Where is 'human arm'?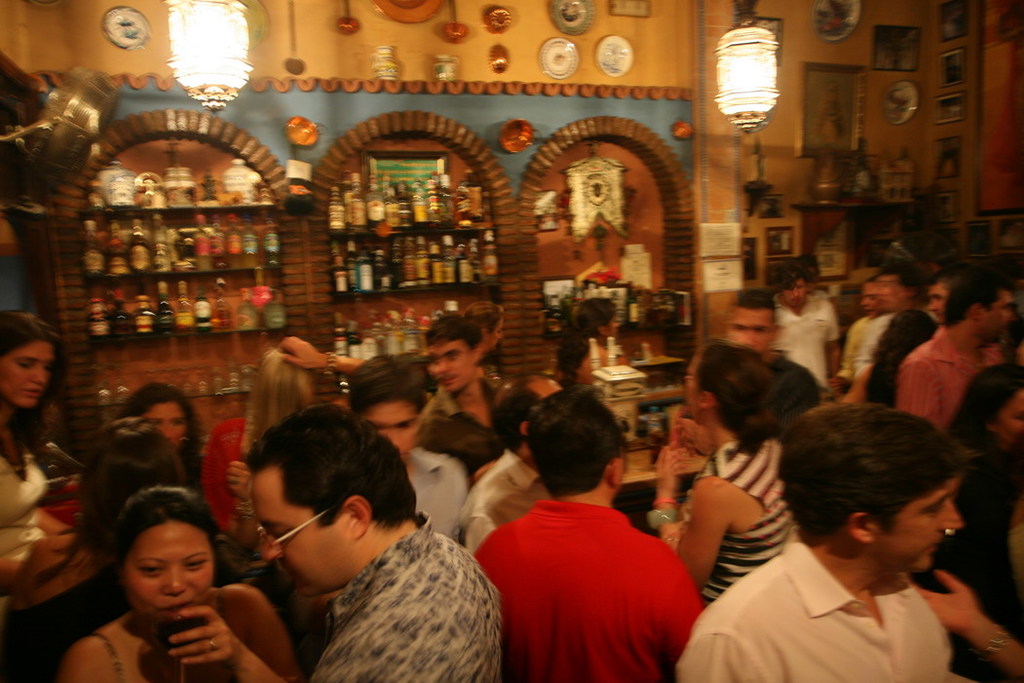
682/615/767/682.
